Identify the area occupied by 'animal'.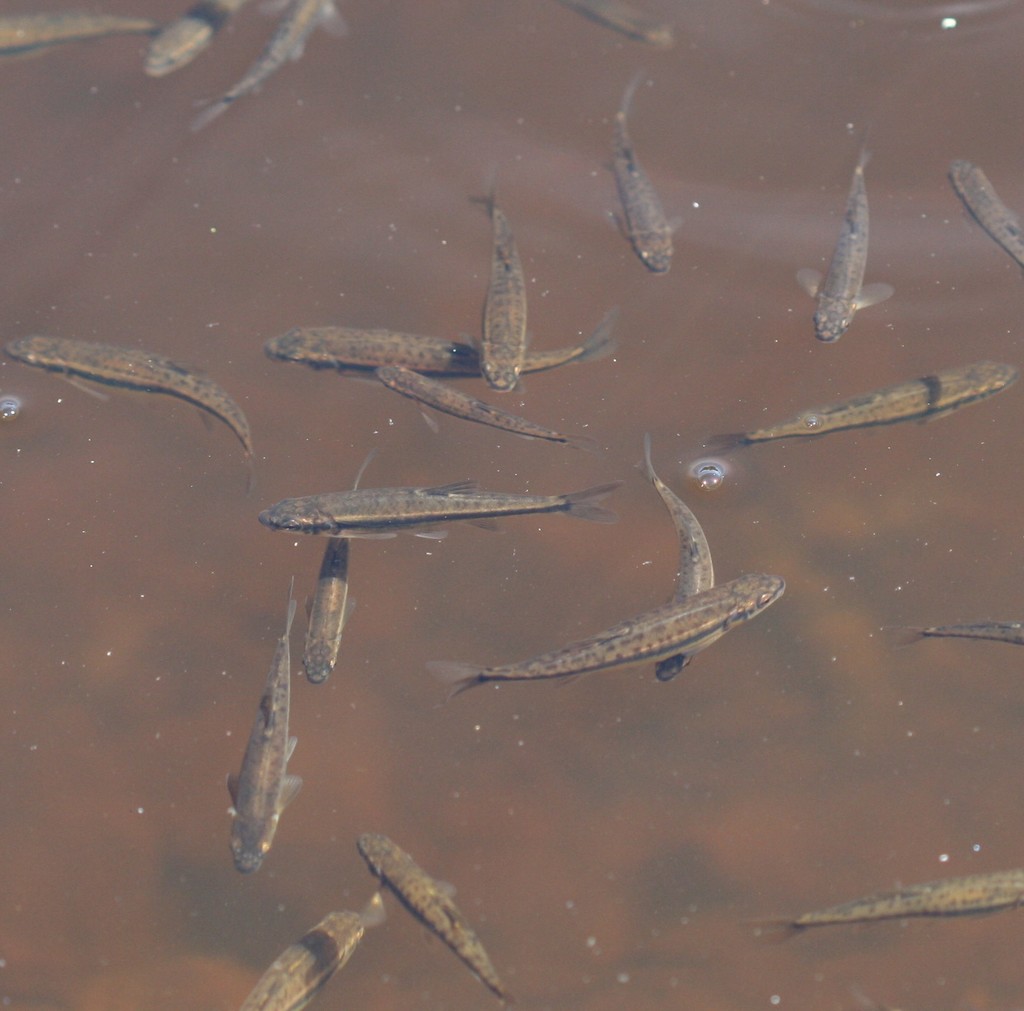
Area: (764, 870, 1023, 927).
